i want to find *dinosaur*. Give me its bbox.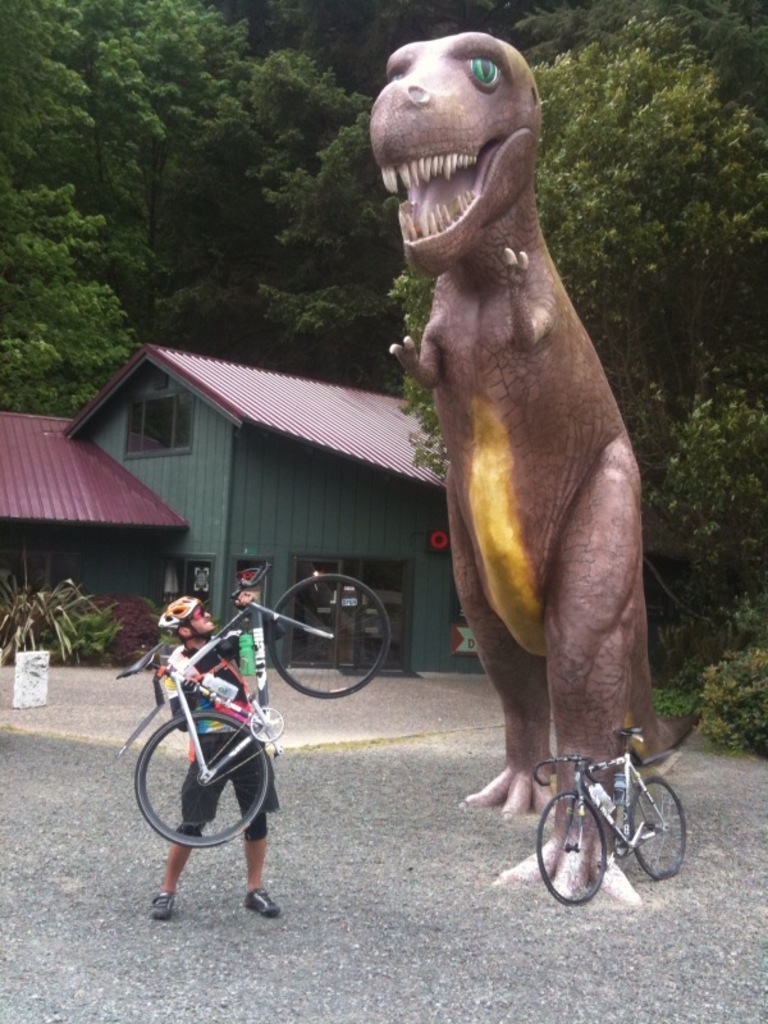
left=365, top=26, right=704, bottom=910.
